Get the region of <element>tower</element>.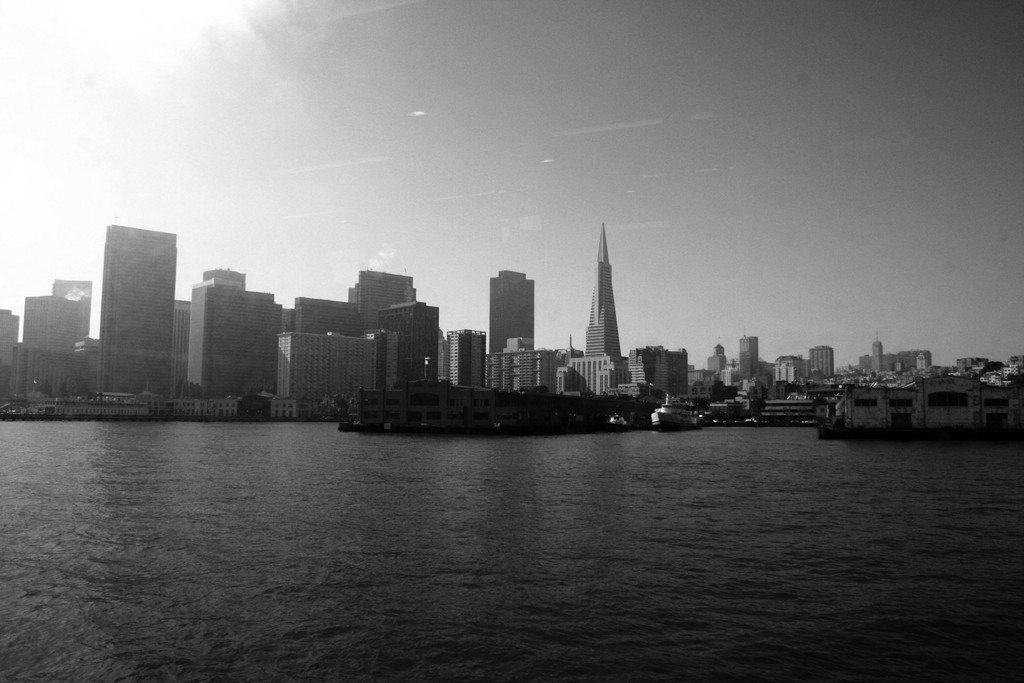
x1=586, y1=229, x2=616, y2=355.
